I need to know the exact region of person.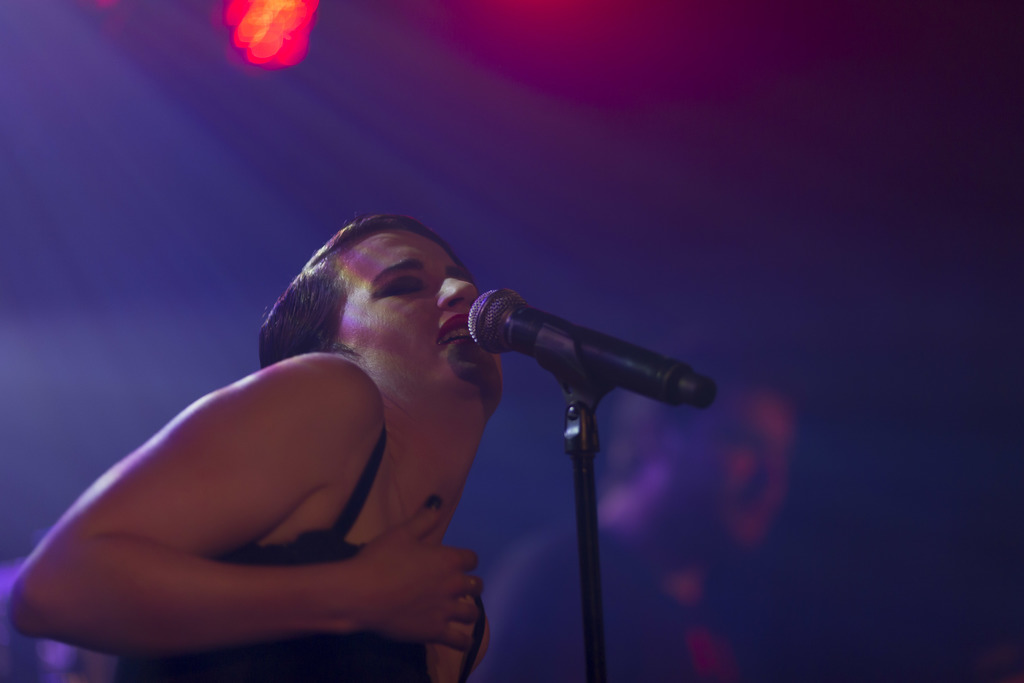
Region: <bbox>483, 373, 790, 682</bbox>.
